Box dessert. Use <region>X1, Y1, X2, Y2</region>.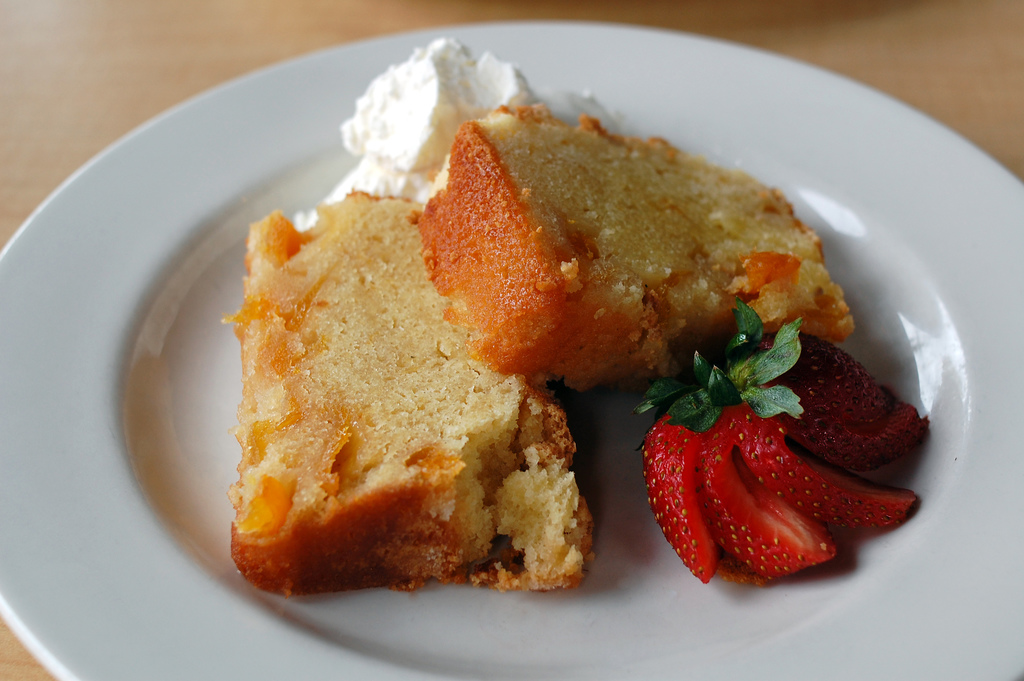
<region>424, 95, 855, 406</region>.
